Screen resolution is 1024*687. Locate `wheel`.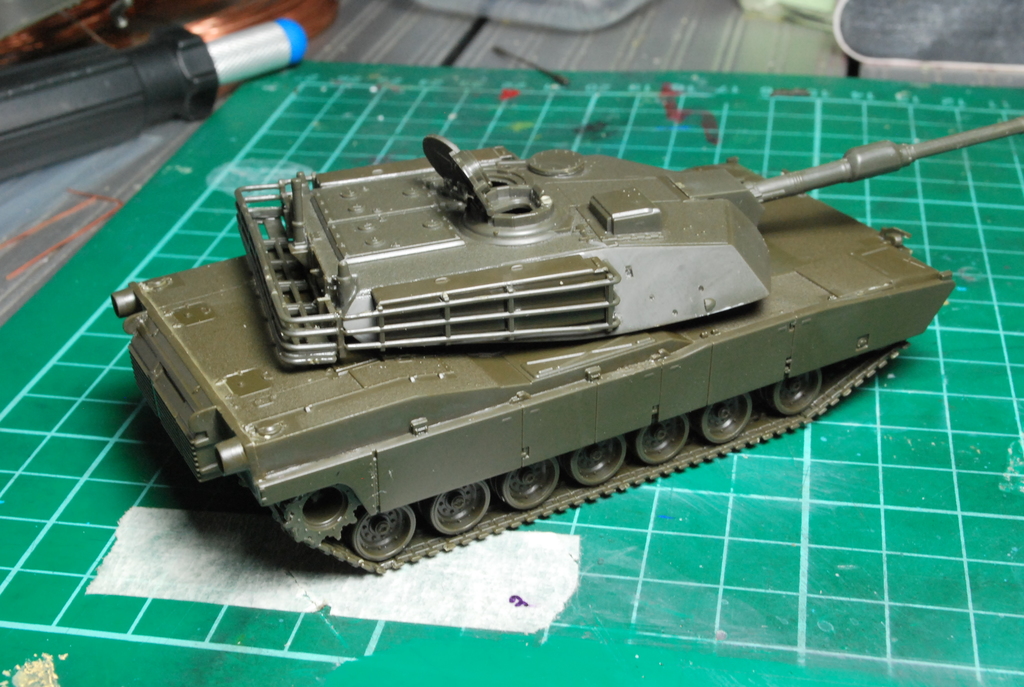
353/511/420/567.
